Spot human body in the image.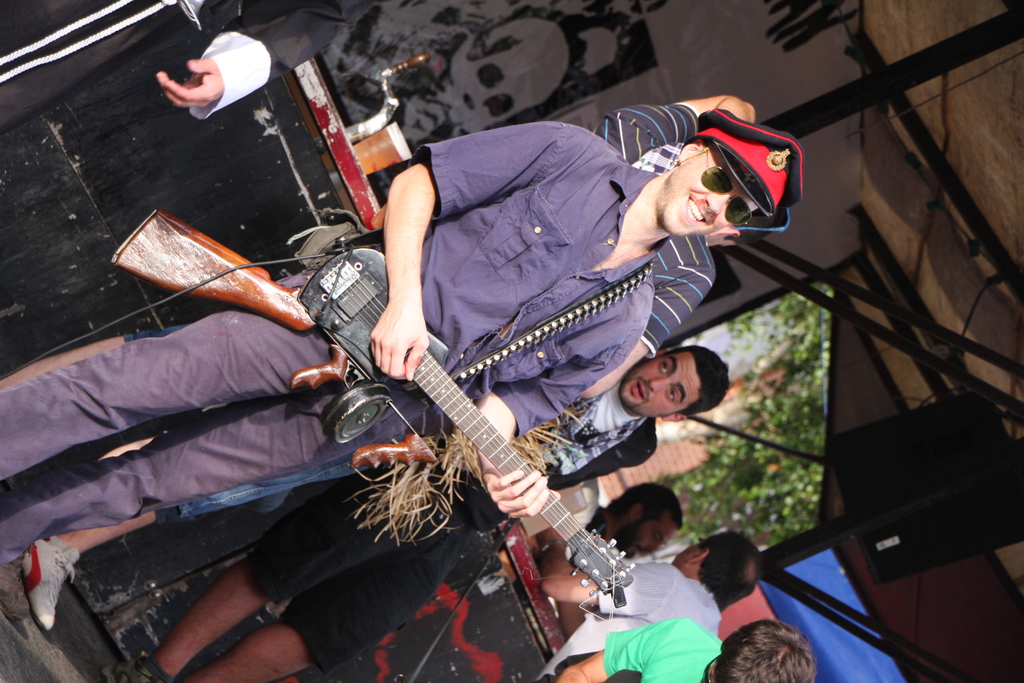
human body found at <box>0,88,755,631</box>.
